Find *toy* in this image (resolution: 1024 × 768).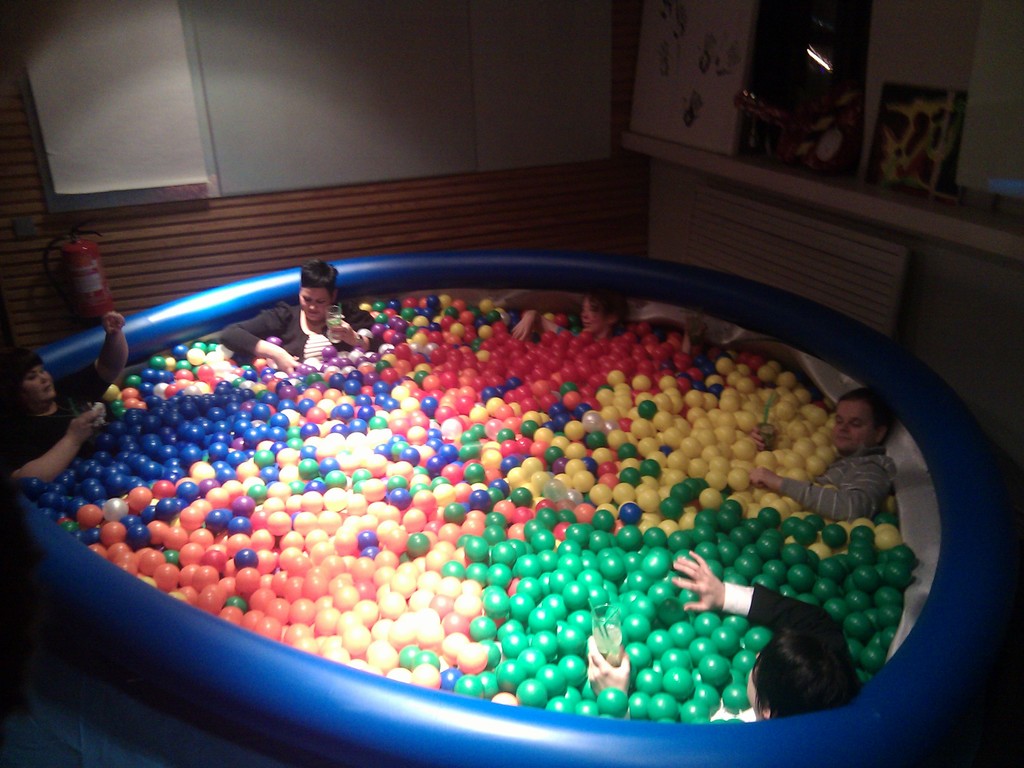
box(461, 536, 487, 565).
